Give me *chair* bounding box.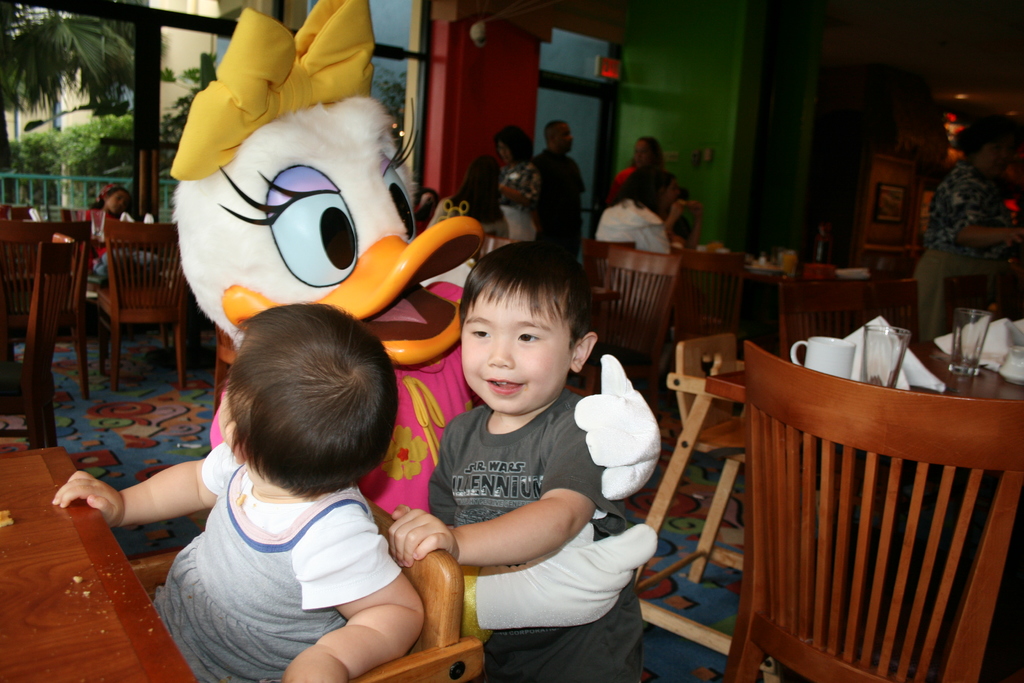
bbox=[632, 331, 797, 682].
